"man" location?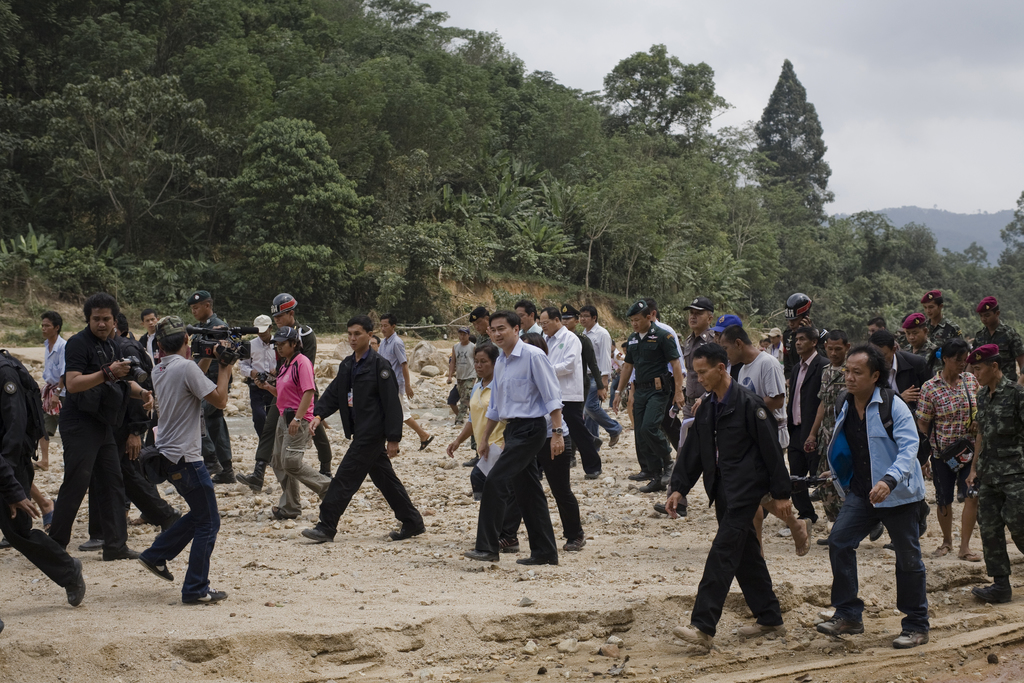
detection(719, 327, 810, 568)
